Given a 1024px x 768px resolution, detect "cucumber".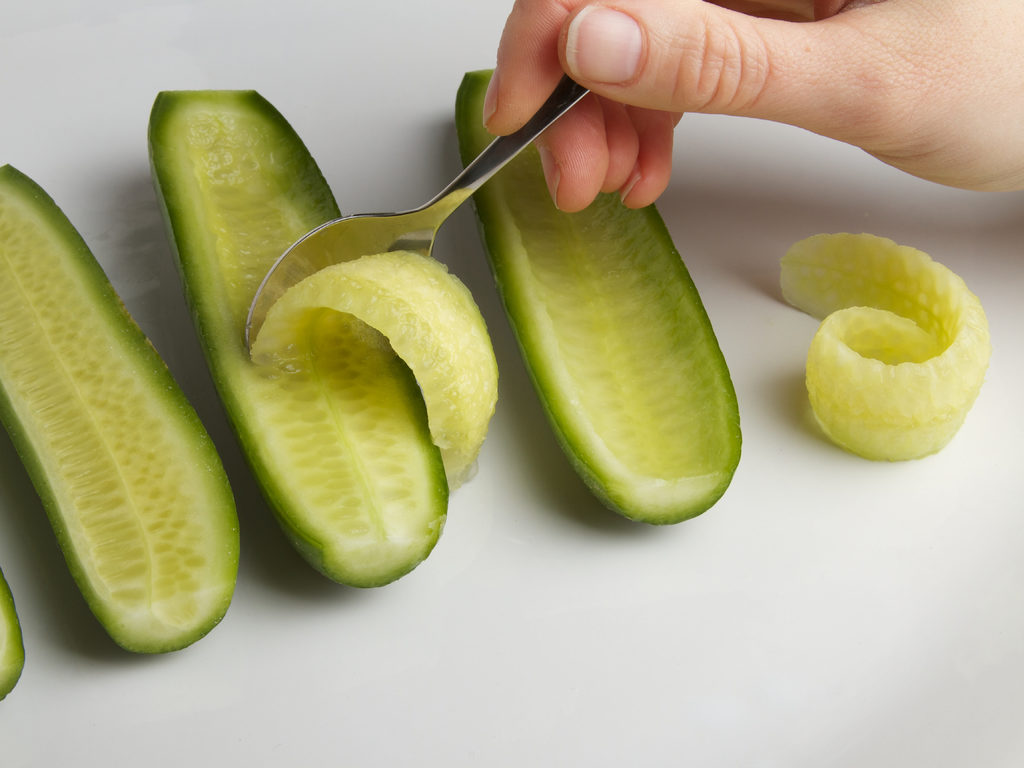
region(778, 236, 993, 465).
